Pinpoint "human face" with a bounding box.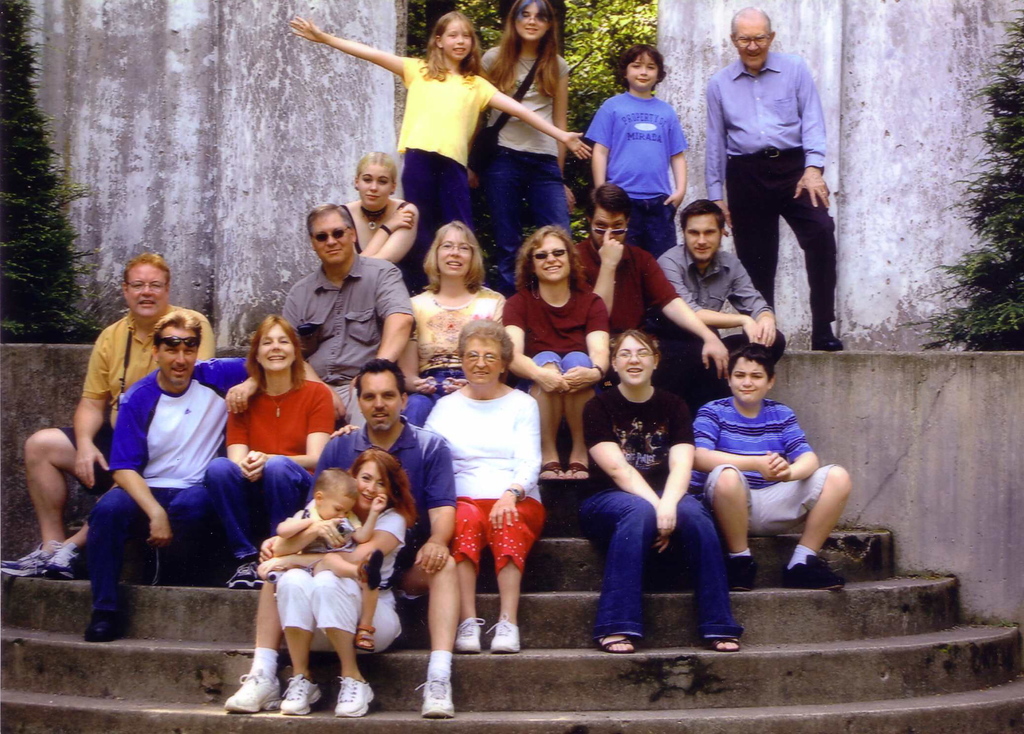
left=681, top=212, right=716, bottom=256.
